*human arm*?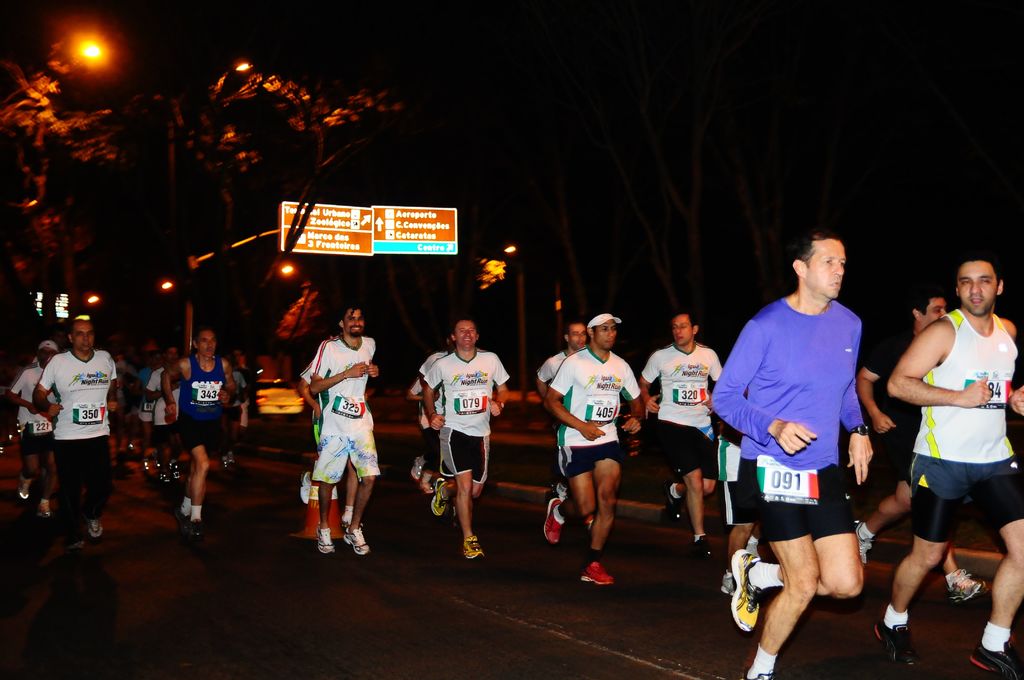
<bbox>531, 349, 570, 404</bbox>
